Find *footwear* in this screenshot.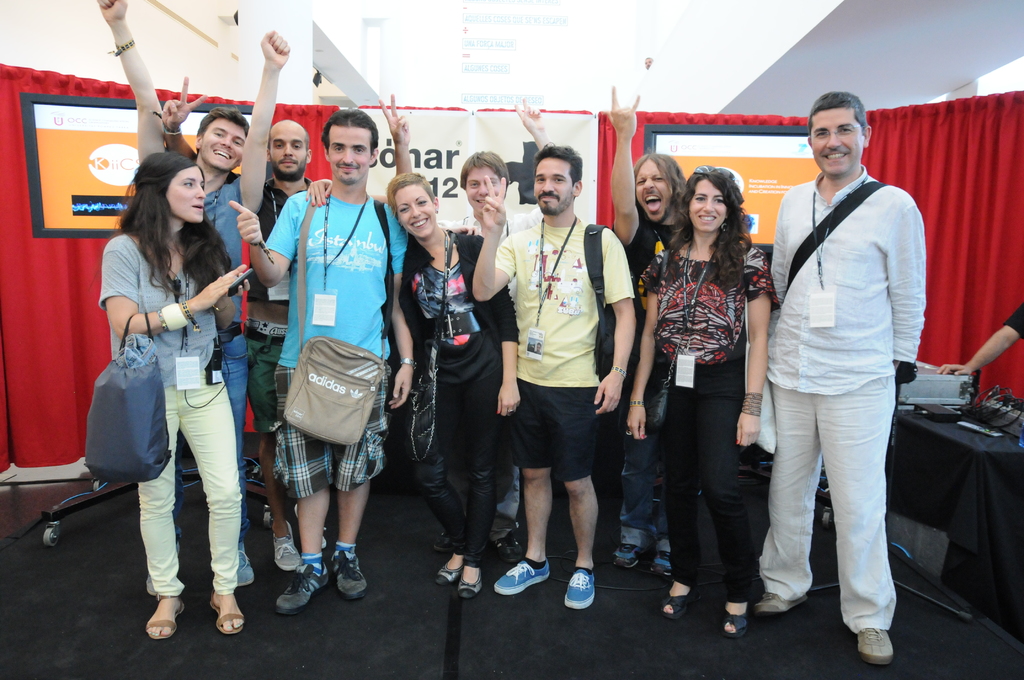
The bounding box for *footwear* is Rect(433, 555, 456, 588).
